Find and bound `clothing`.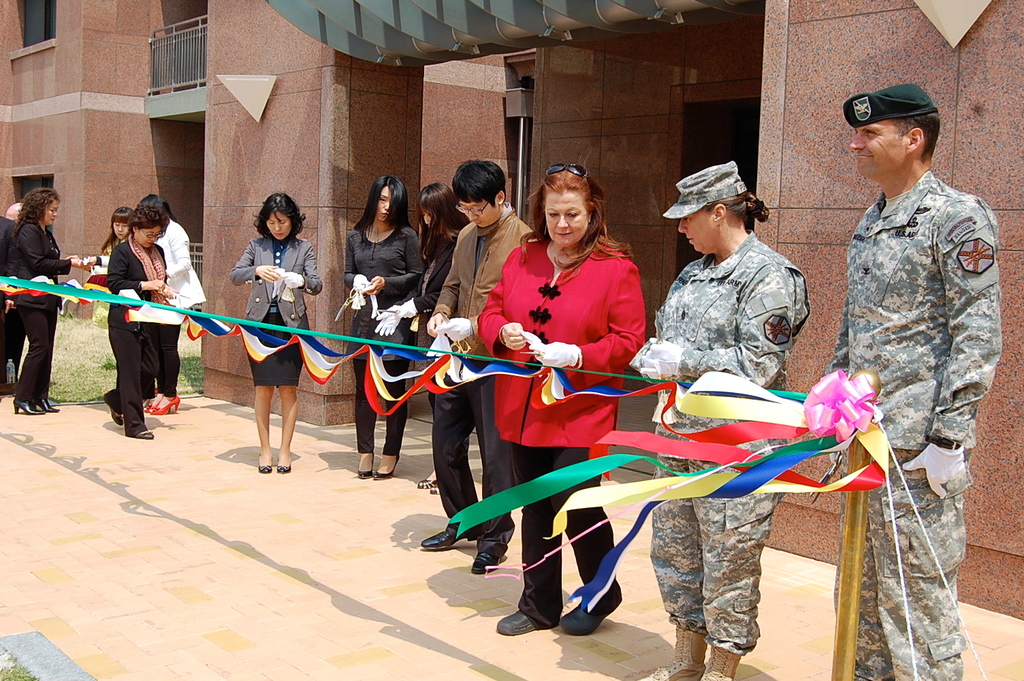
Bound: x1=231, y1=237, x2=320, y2=385.
